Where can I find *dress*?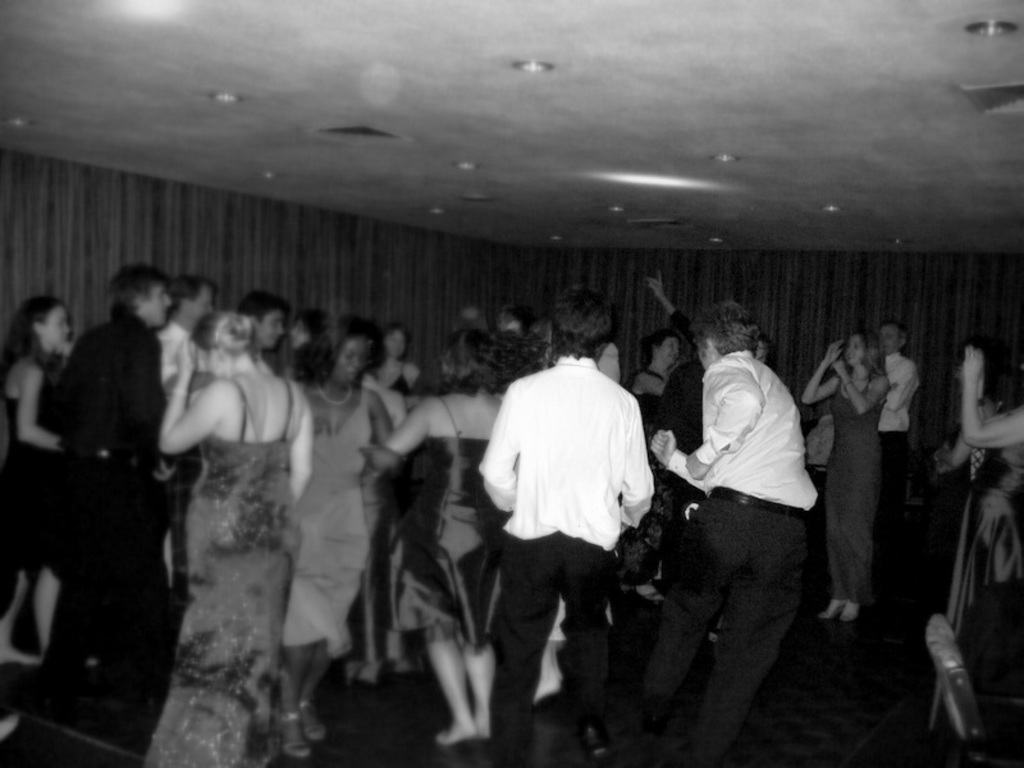
You can find it at 385/398/511/648.
